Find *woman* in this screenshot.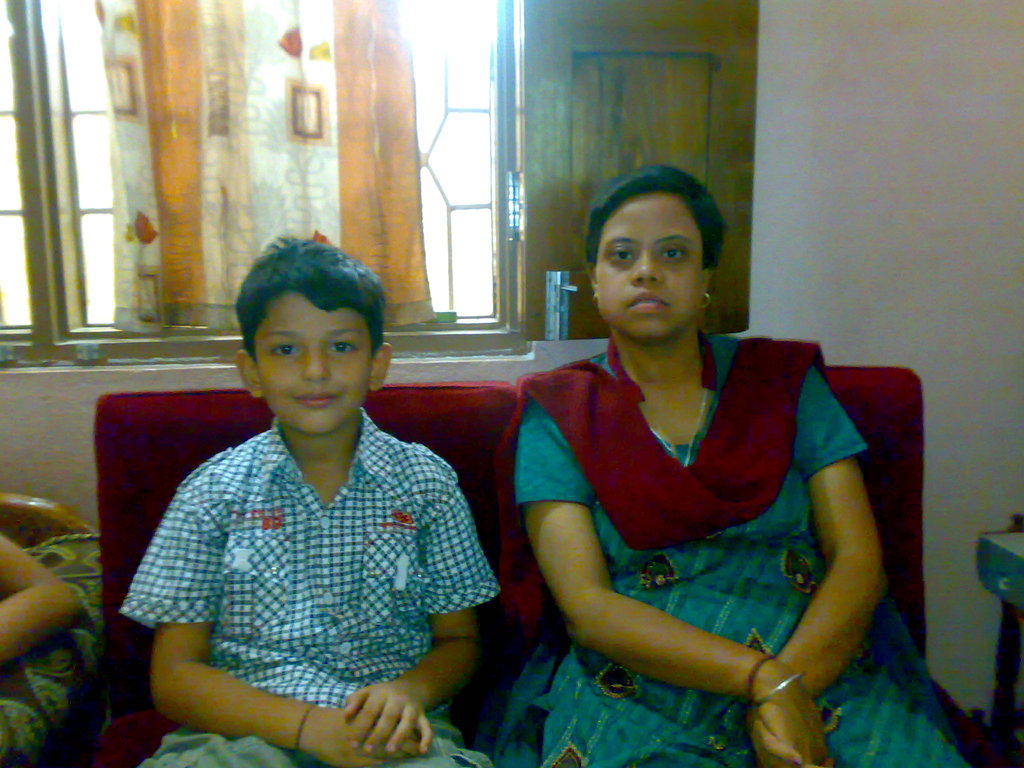
The bounding box for *woman* is 475, 179, 893, 761.
